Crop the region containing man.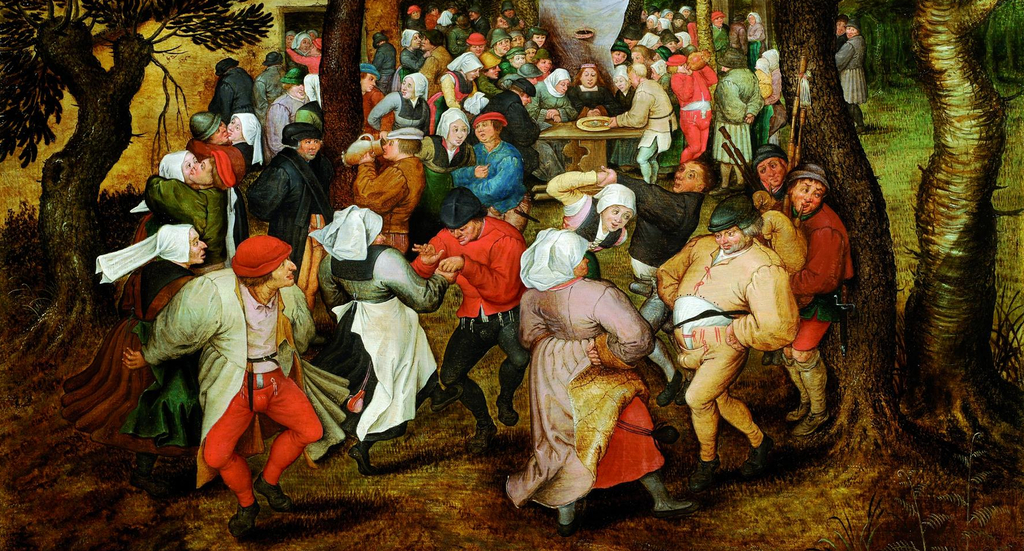
Crop region: x1=248 y1=101 x2=341 y2=324.
